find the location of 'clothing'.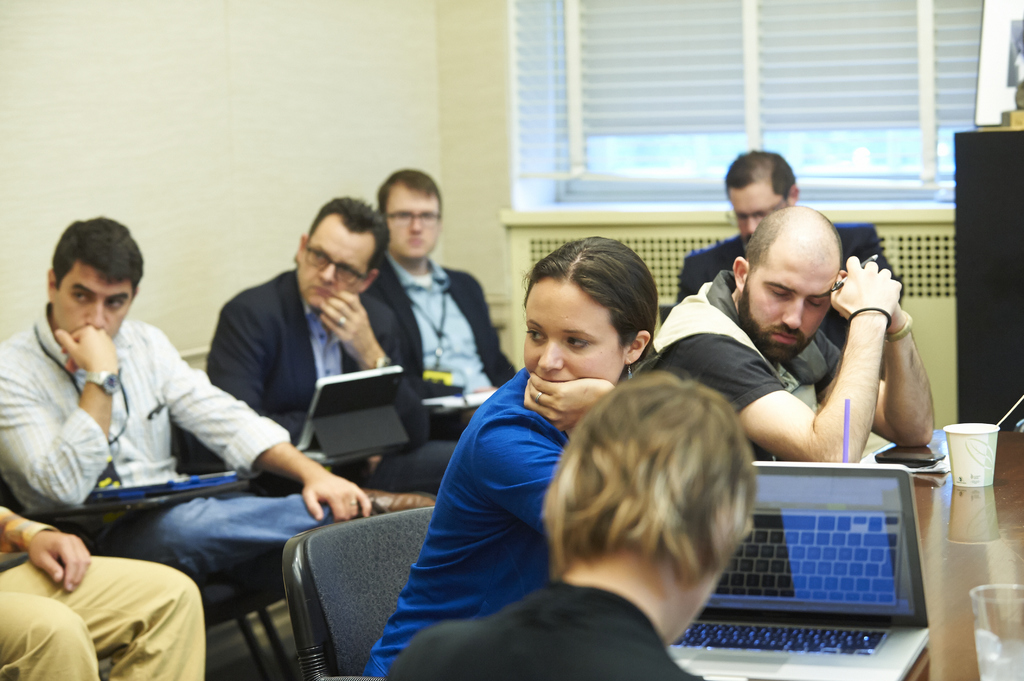
Location: 666/218/908/310.
